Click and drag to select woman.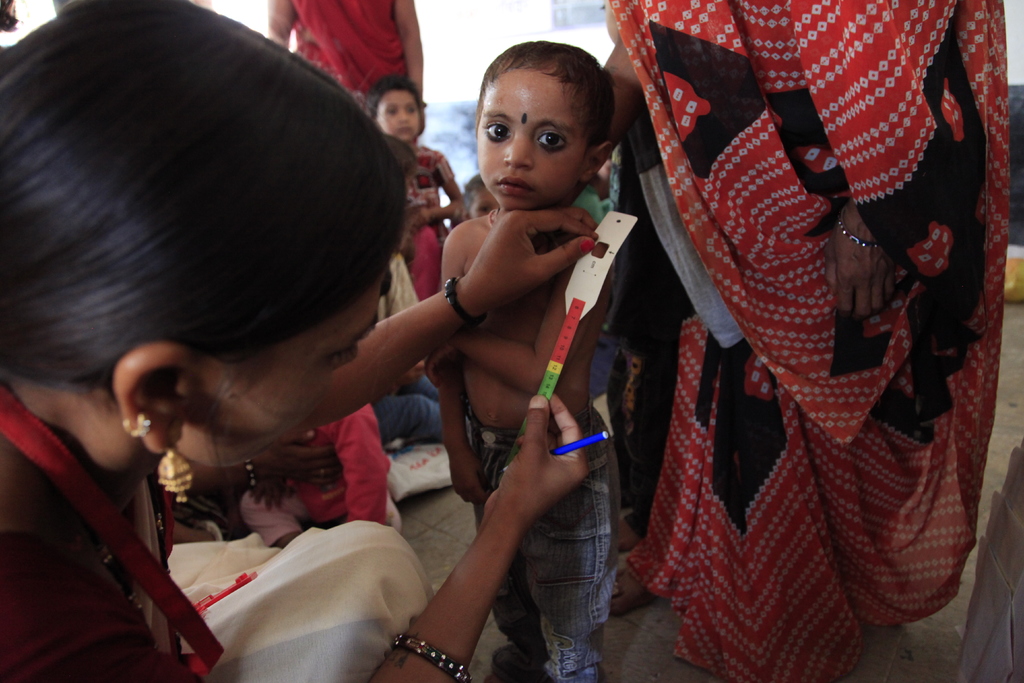
Selection: (left=0, top=0, right=596, bottom=682).
